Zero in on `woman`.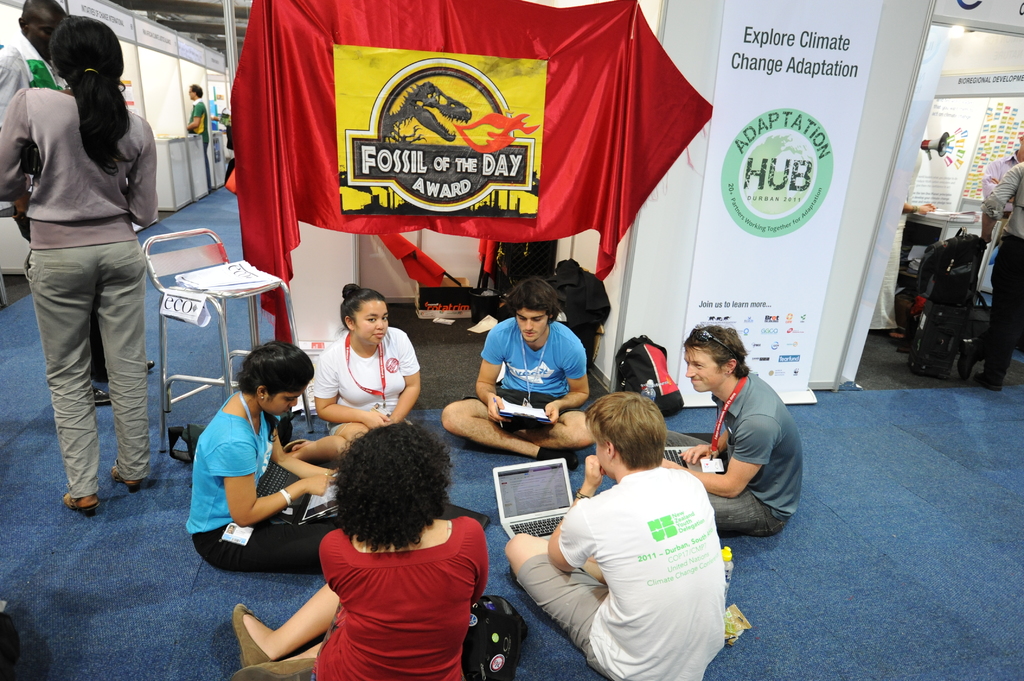
Zeroed in: pyautogui.locateOnScreen(228, 411, 495, 680).
